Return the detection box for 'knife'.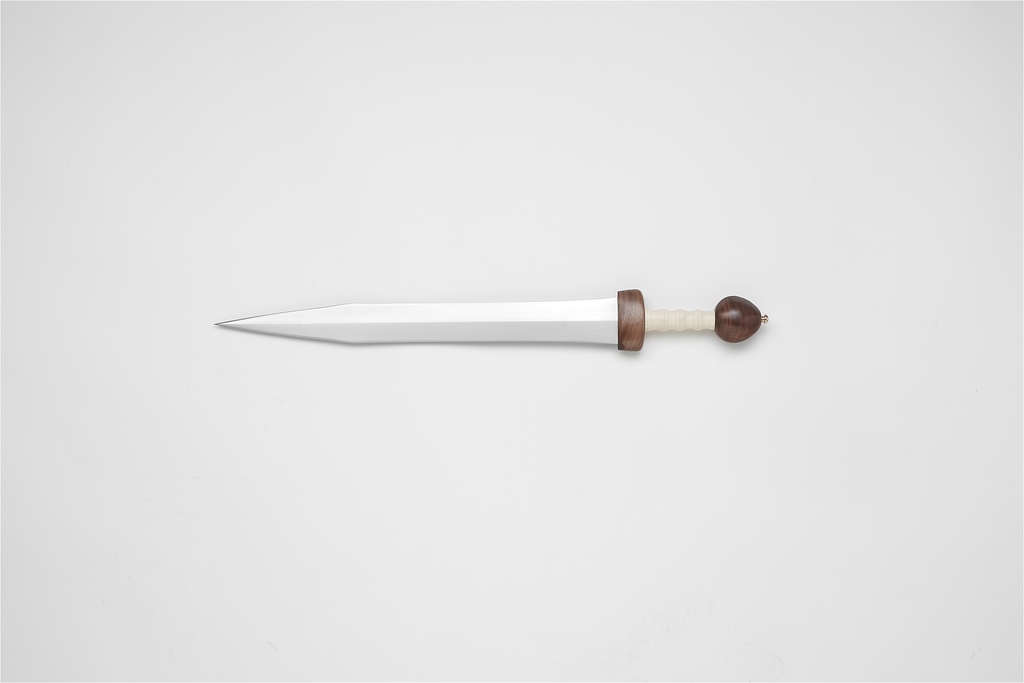
{"left": 215, "top": 284, "right": 772, "bottom": 350}.
